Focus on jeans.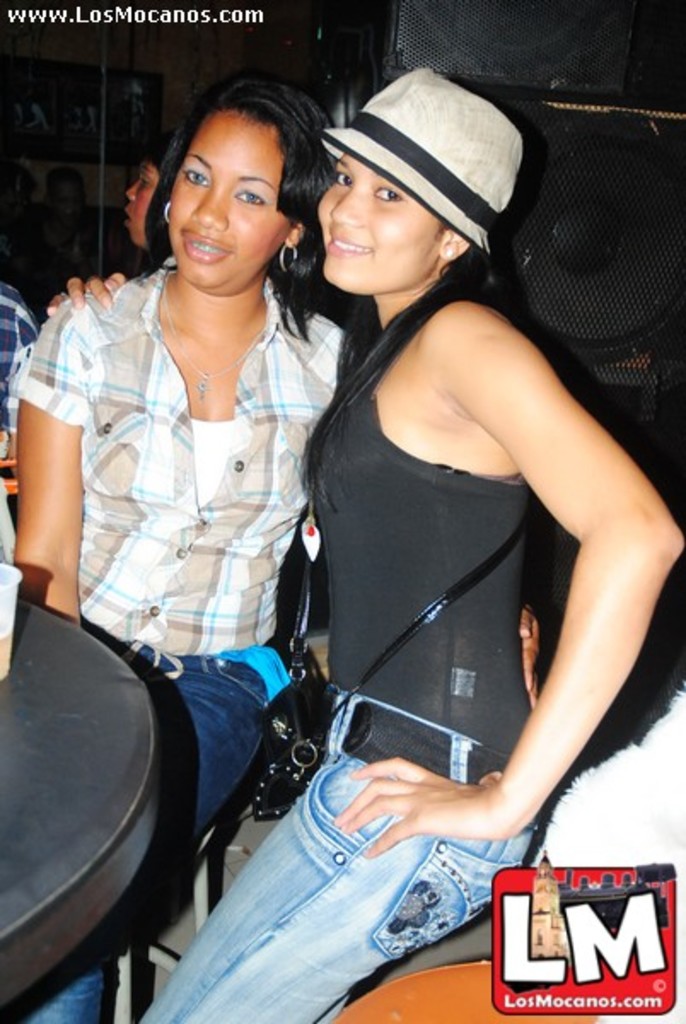
Focused at region(128, 749, 577, 1021).
